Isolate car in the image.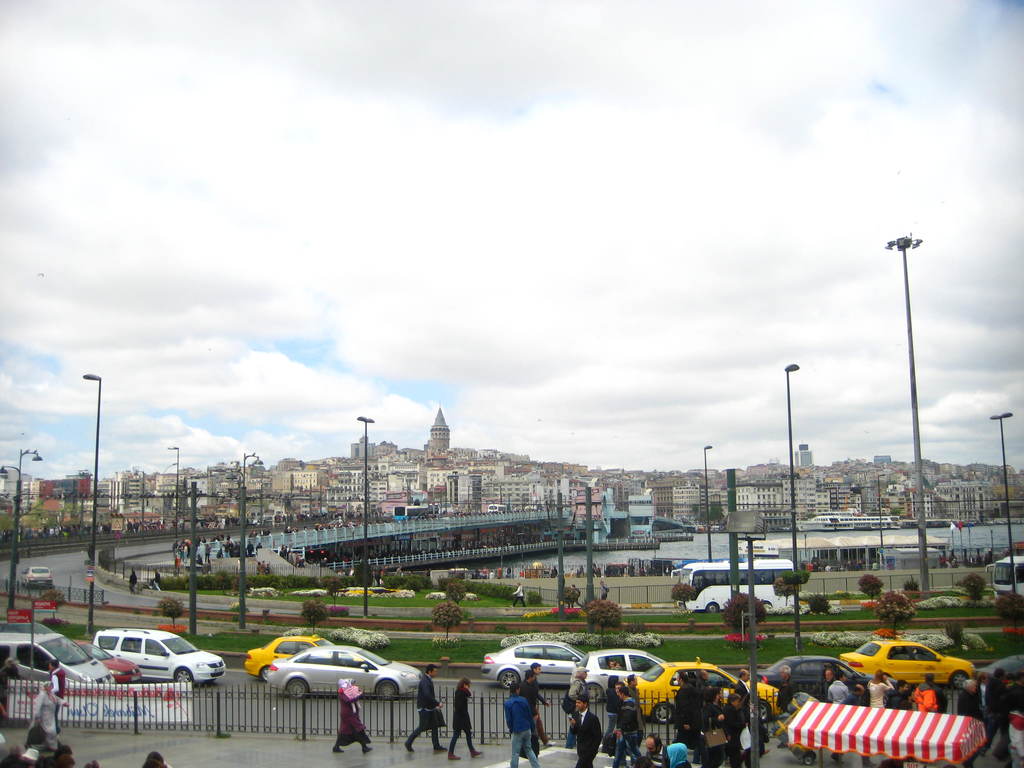
Isolated region: pyautogui.locateOnScreen(23, 618, 141, 689).
